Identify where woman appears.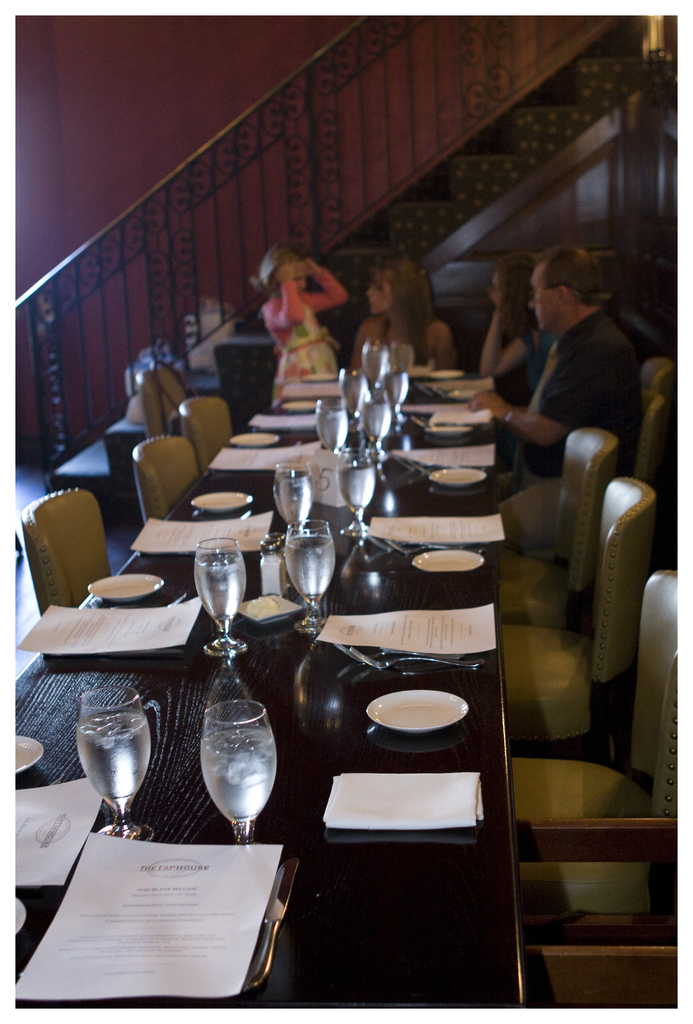
Appears at x1=480 y1=245 x2=546 y2=428.
